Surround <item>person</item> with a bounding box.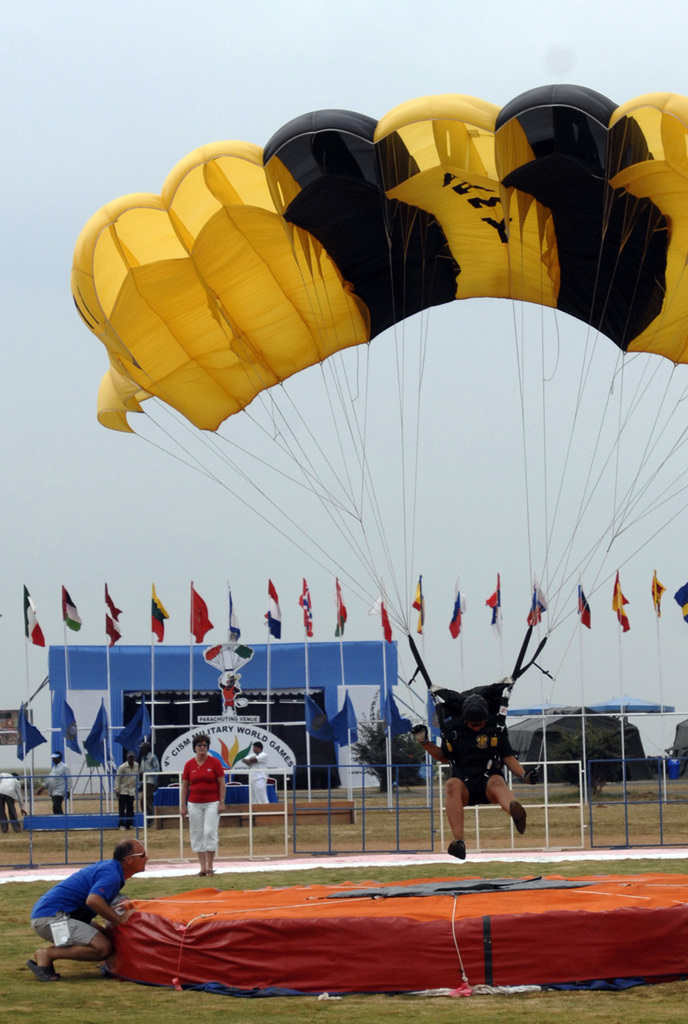
179/729/228/872.
